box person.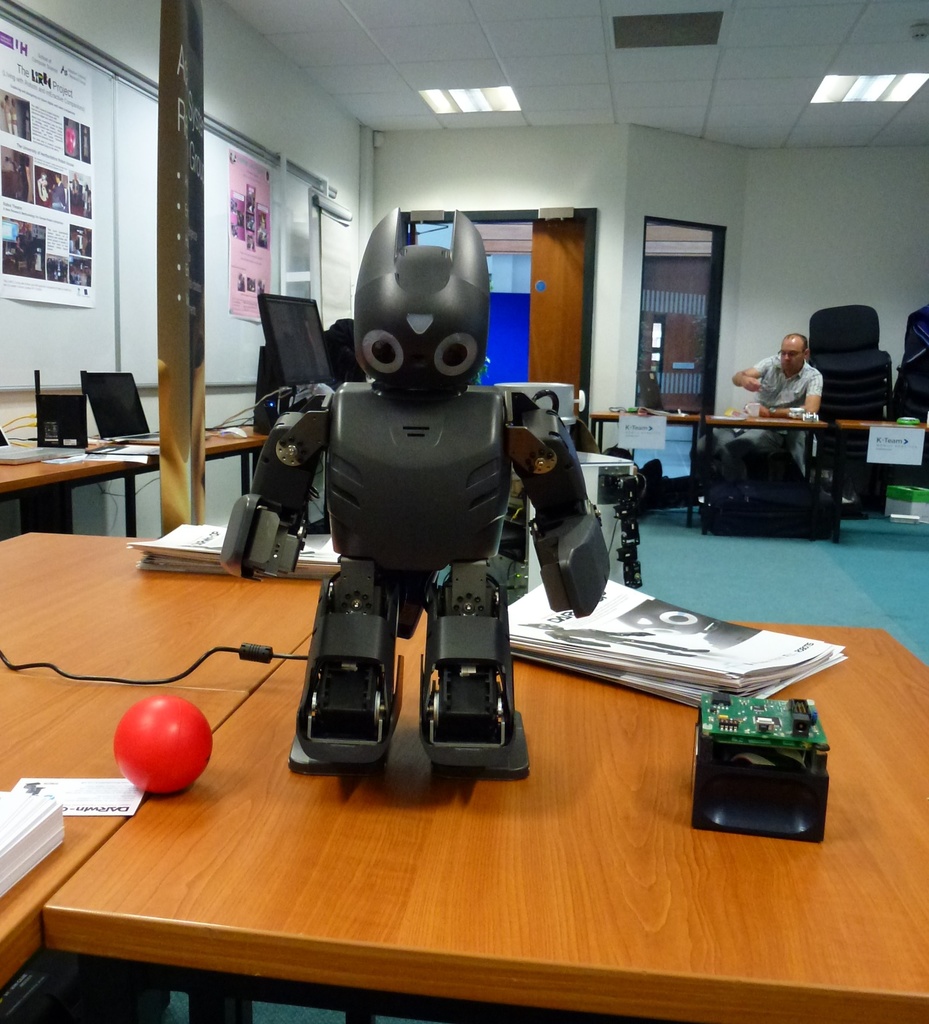
pyautogui.locateOnScreen(243, 188, 573, 835).
